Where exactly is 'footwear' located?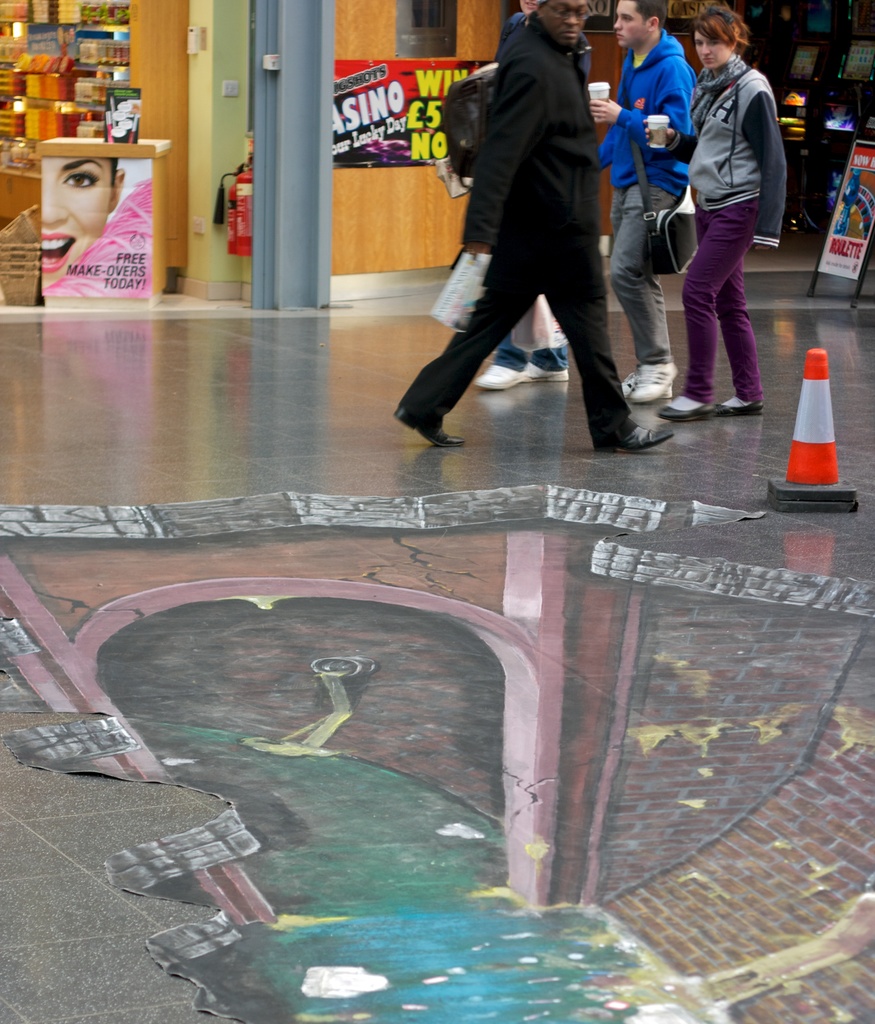
Its bounding box is select_region(393, 405, 465, 449).
